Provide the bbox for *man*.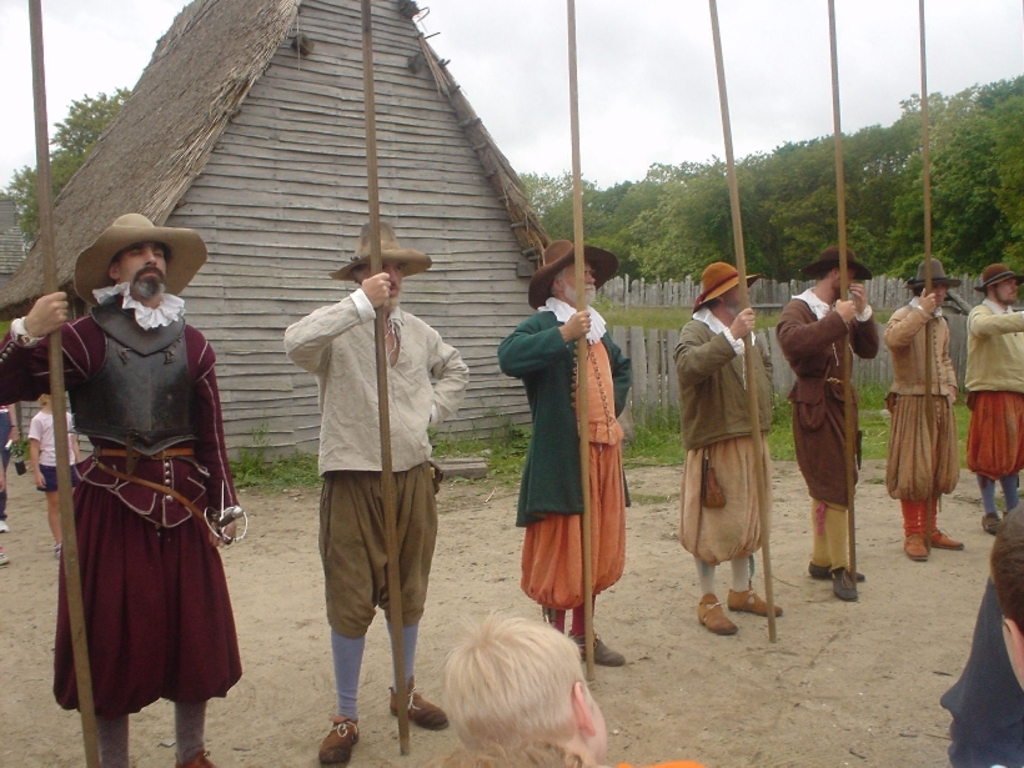
[left=0, top=210, right=250, bottom=767].
